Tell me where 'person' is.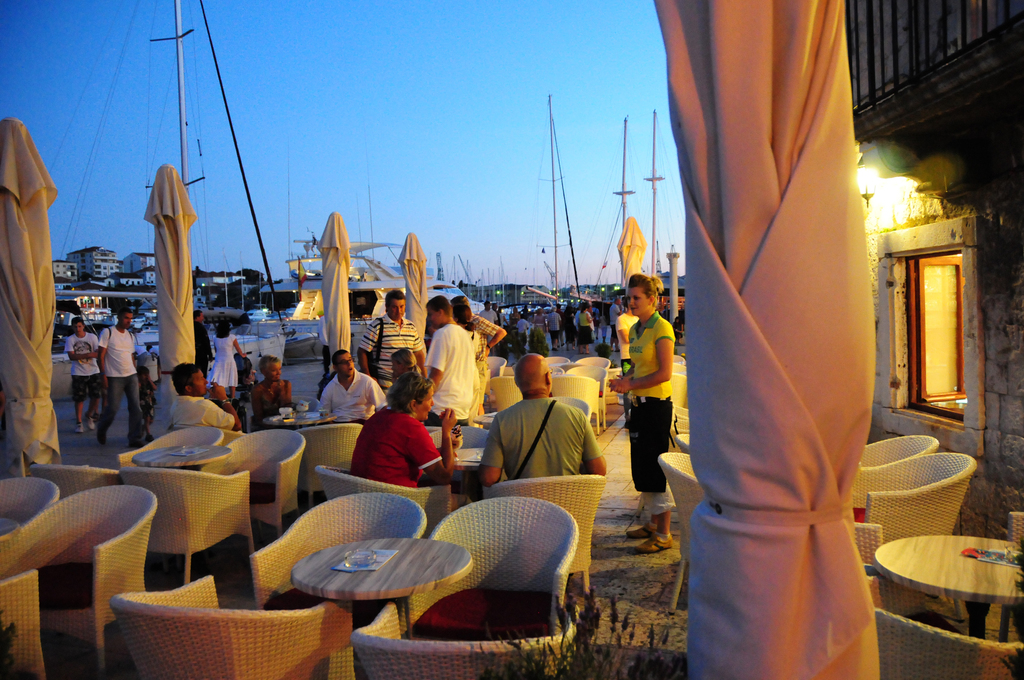
'person' is at 352/374/467/482.
